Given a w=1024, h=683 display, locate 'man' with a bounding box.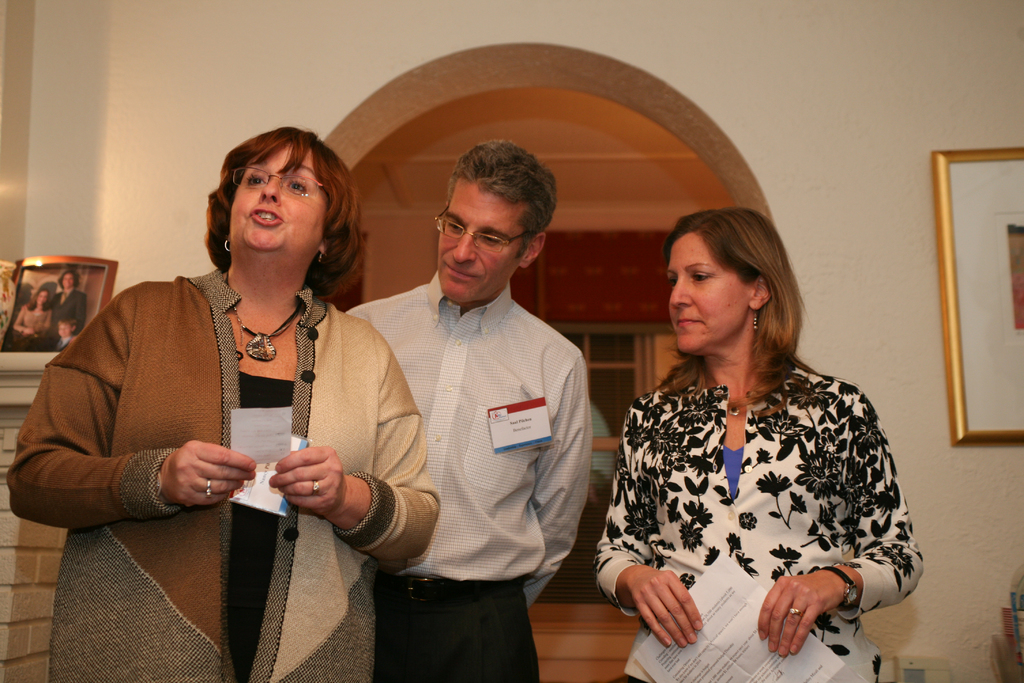
Located: 336, 144, 607, 671.
